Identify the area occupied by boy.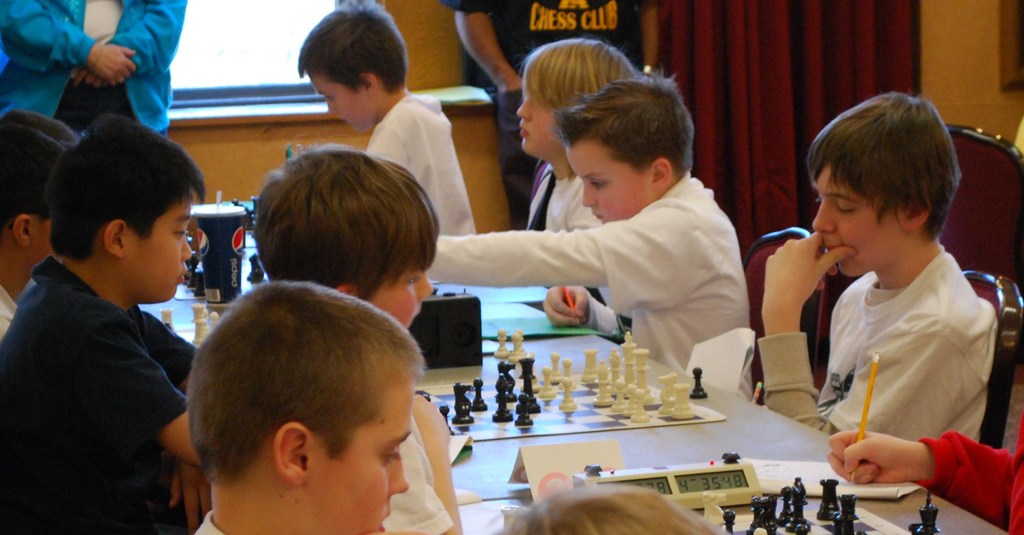
Area: detection(0, 120, 68, 343).
